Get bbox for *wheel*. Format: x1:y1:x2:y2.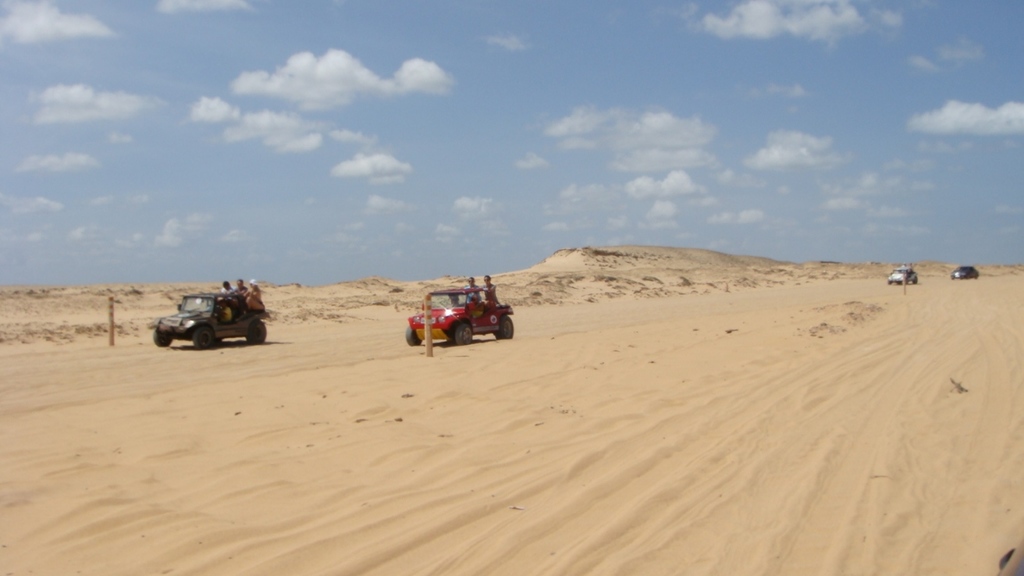
491:314:518:340.
